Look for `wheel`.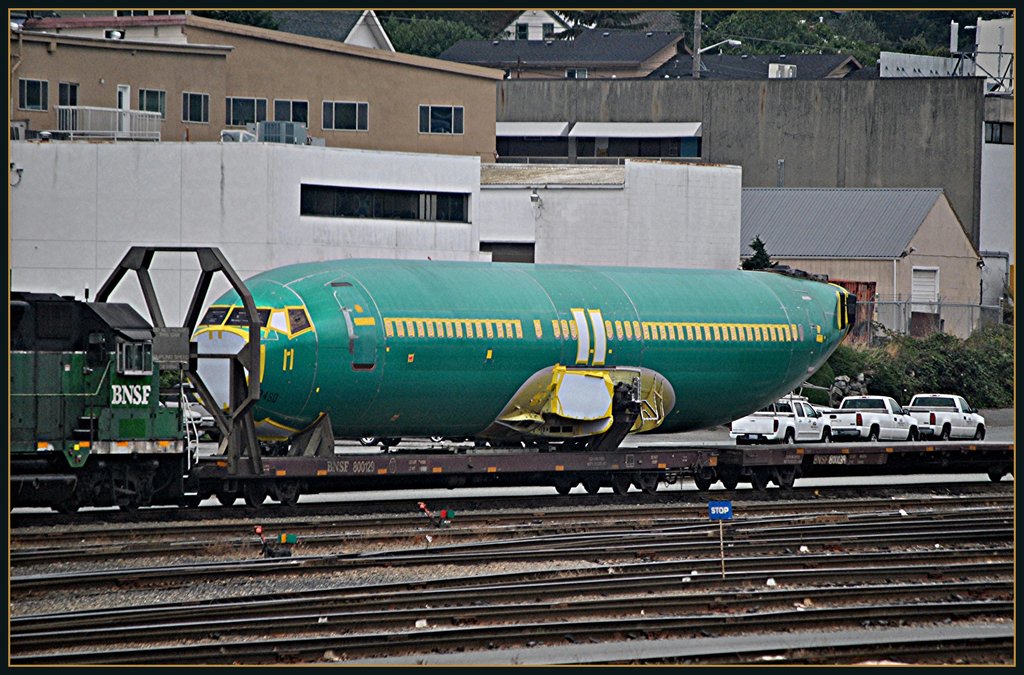
Found: pyautogui.locateOnScreen(823, 431, 833, 443).
